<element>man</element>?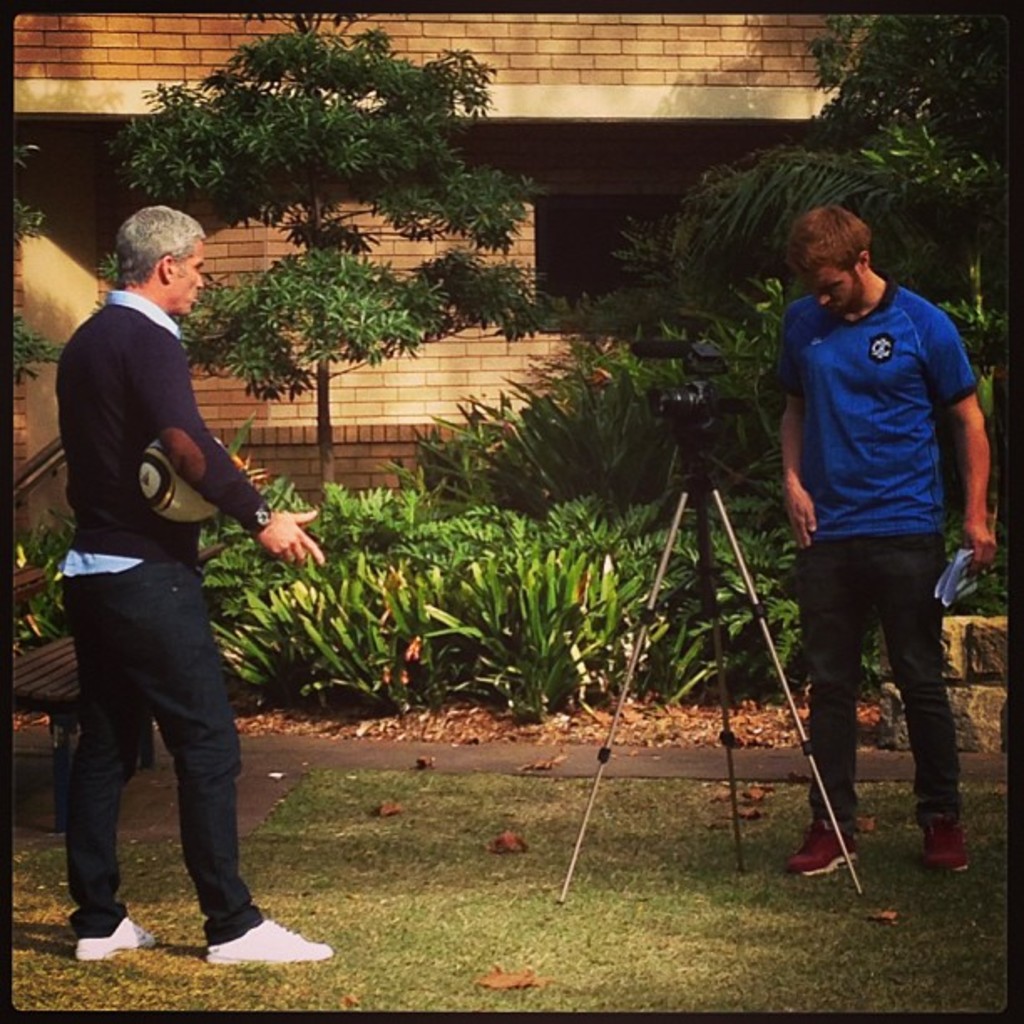
(775,202,994,883)
